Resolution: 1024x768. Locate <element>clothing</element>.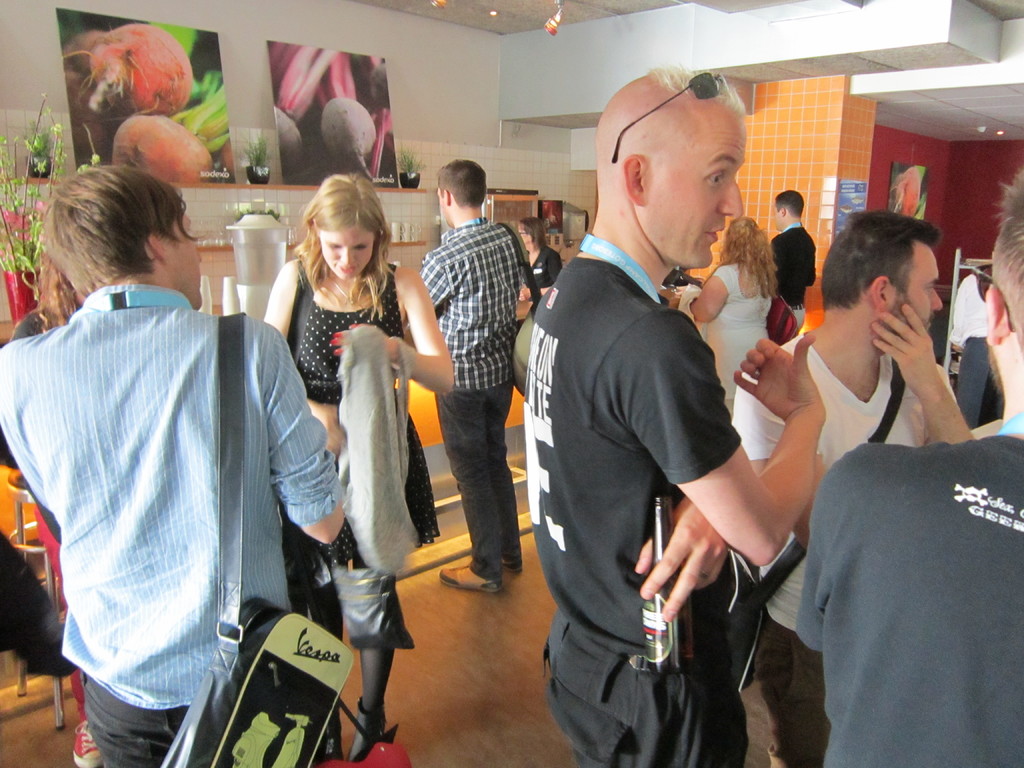
rect(530, 244, 563, 282).
